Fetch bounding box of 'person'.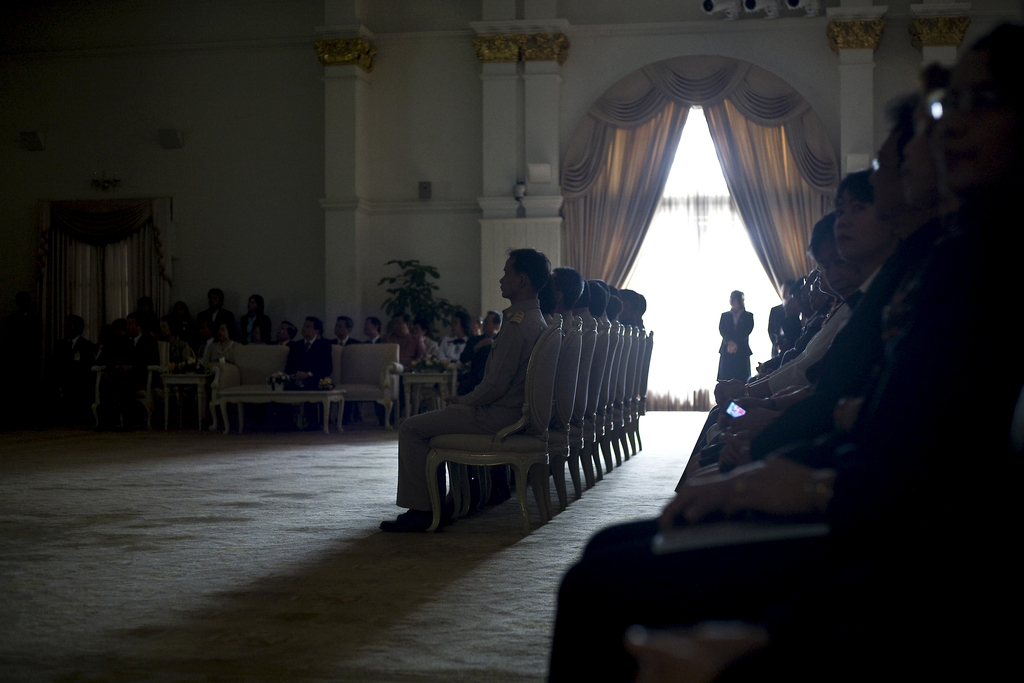
Bbox: 445 321 461 368.
